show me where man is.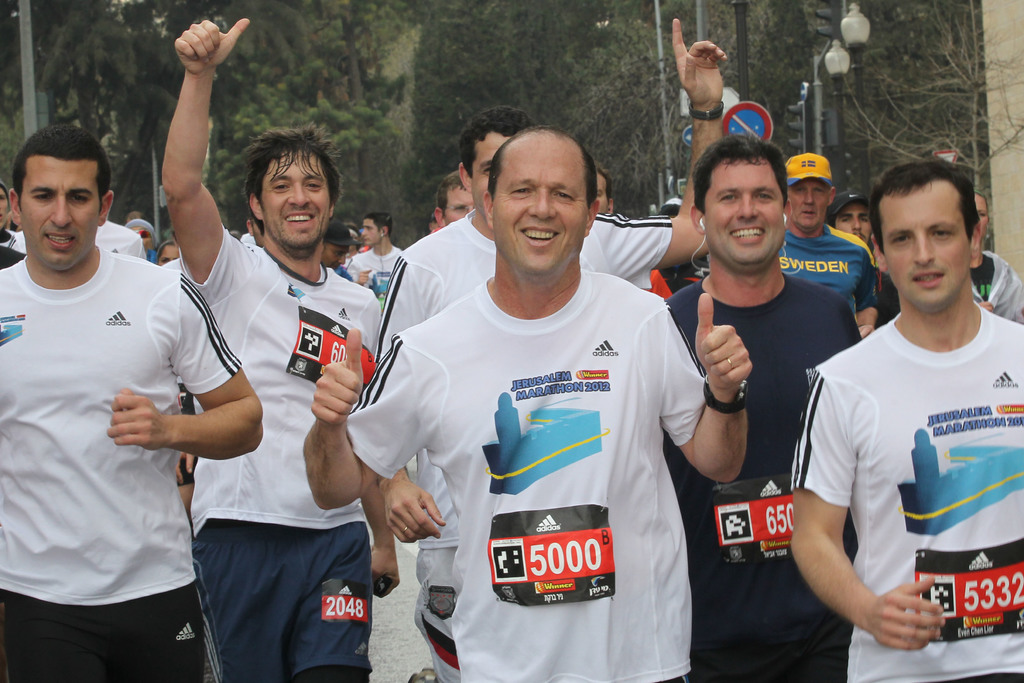
man is at <box>785,144,1023,672</box>.
